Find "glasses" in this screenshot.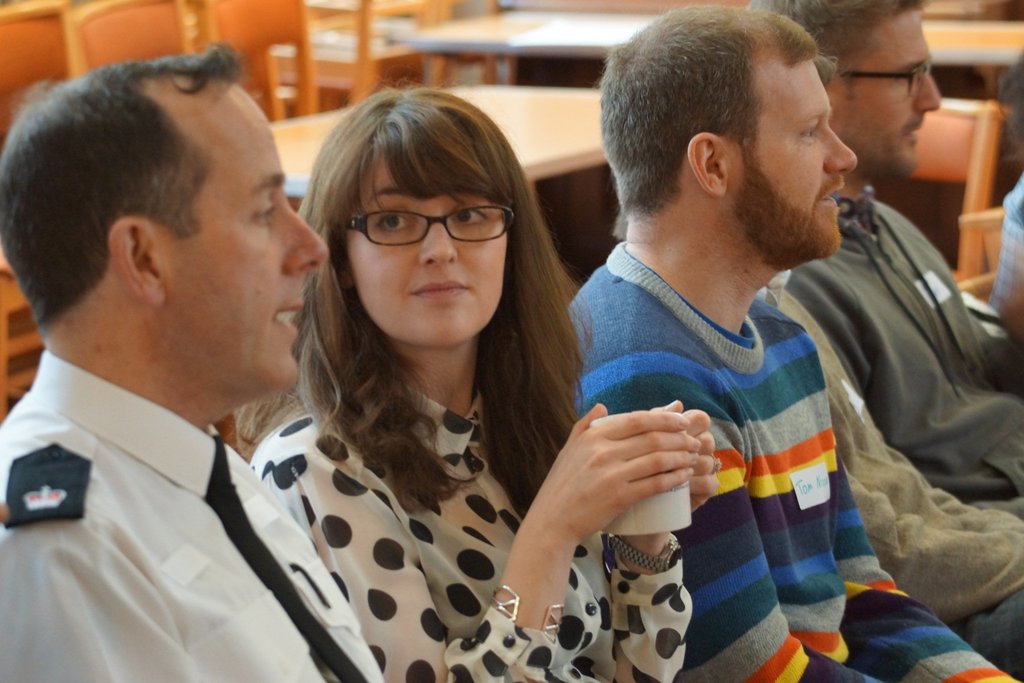
The bounding box for "glasses" is 833, 58, 933, 99.
